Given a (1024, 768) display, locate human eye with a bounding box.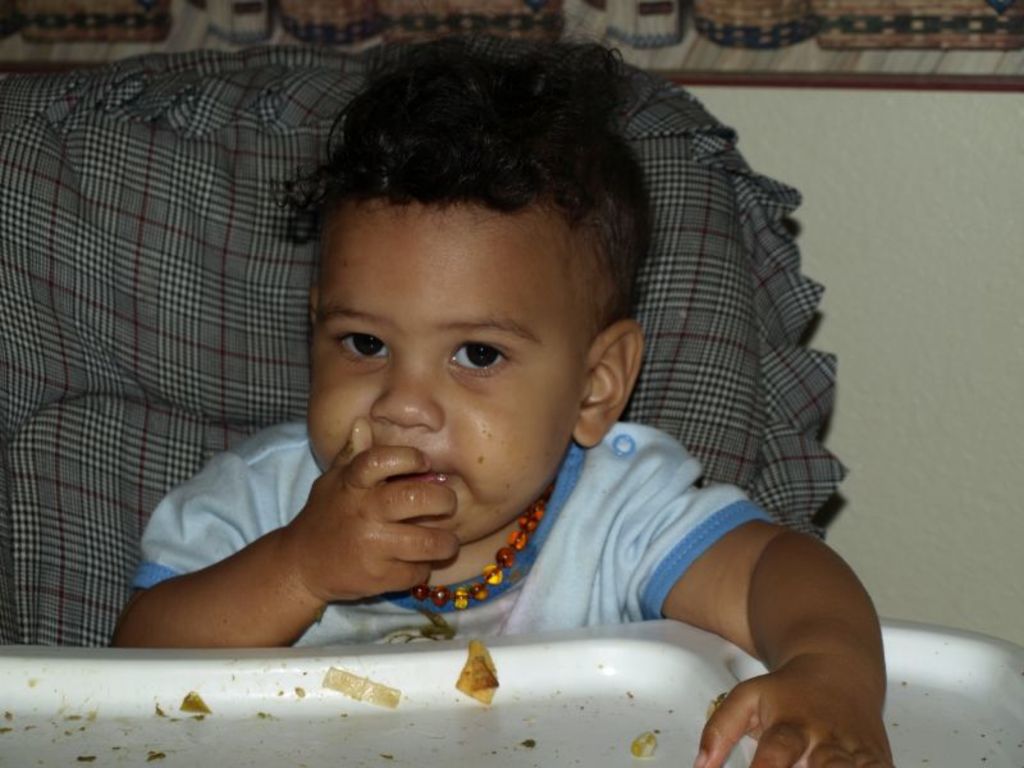
Located: rect(443, 338, 513, 375).
